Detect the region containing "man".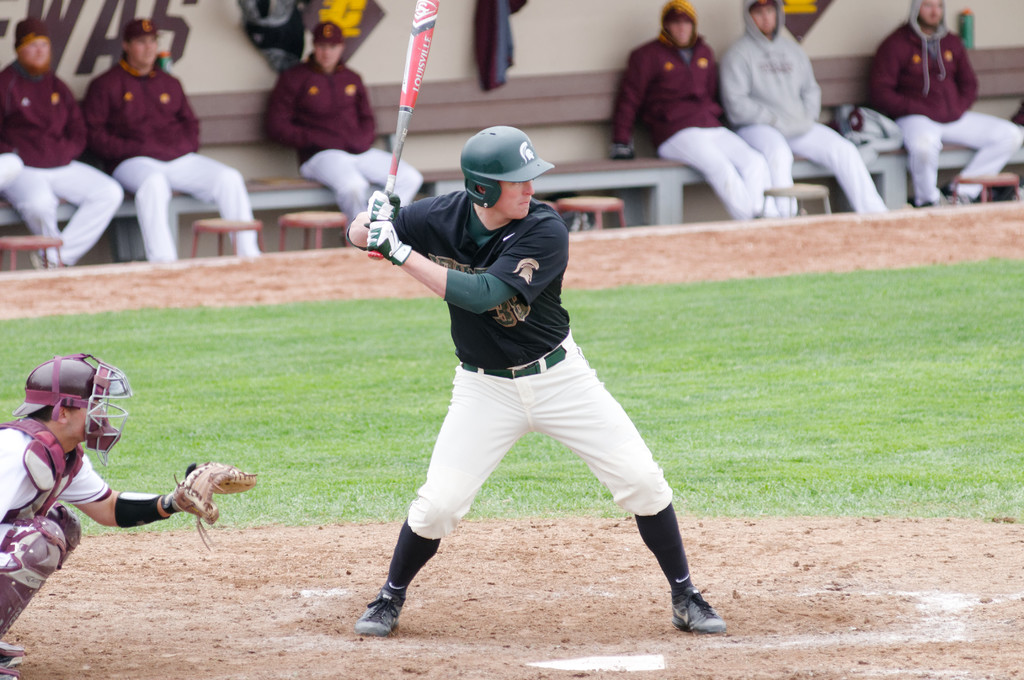
(266, 21, 423, 247).
